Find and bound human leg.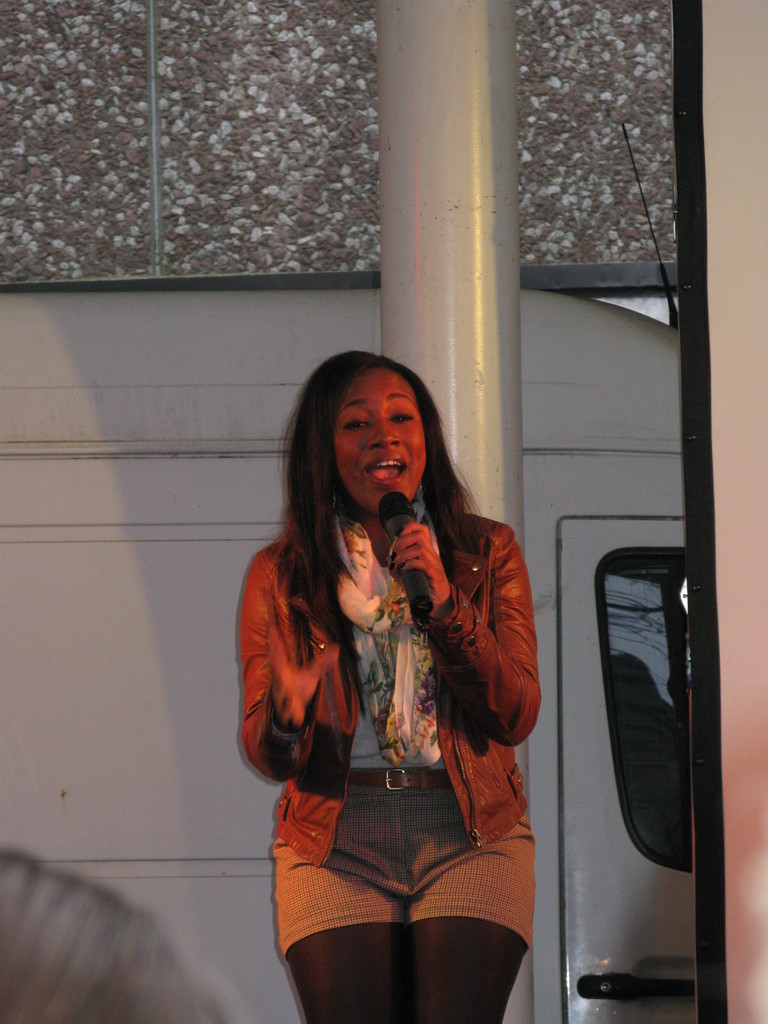
Bound: (275,829,403,1020).
